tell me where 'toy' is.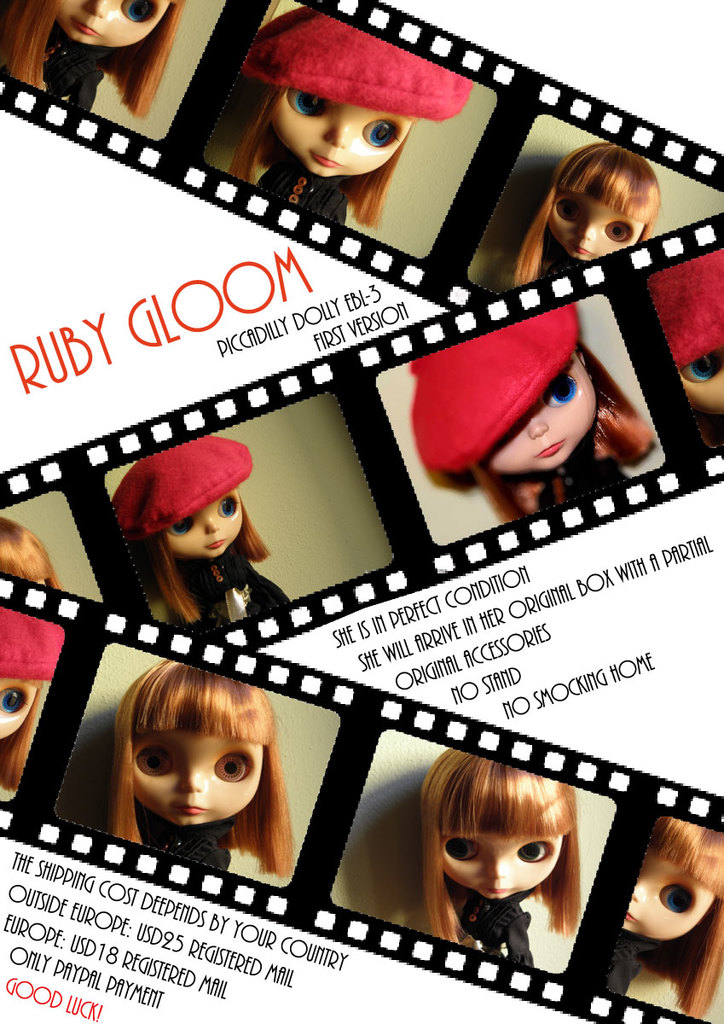
'toy' is at bbox=(0, 0, 188, 121).
